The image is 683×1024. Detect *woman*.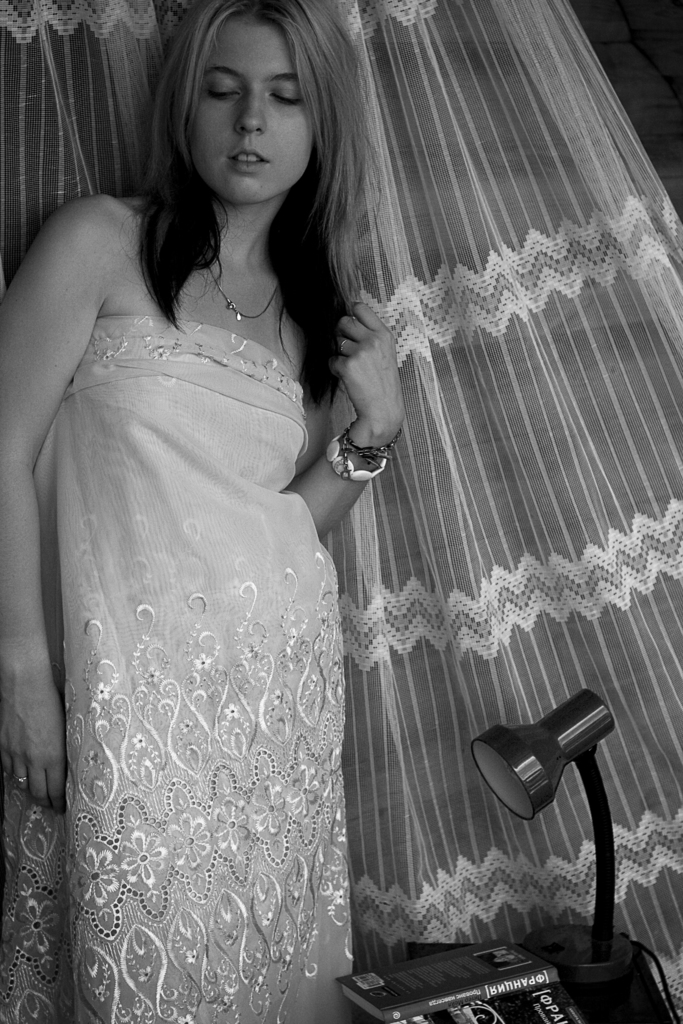
Detection: box(14, 36, 407, 1023).
